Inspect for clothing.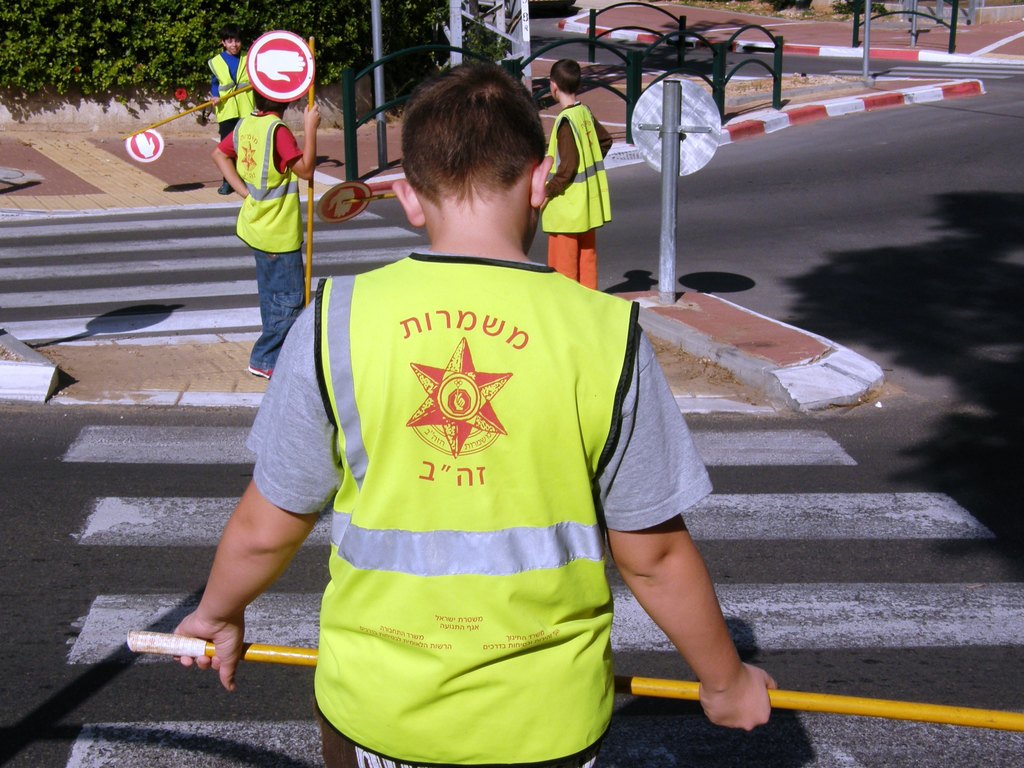
Inspection: <box>216,111,307,376</box>.
